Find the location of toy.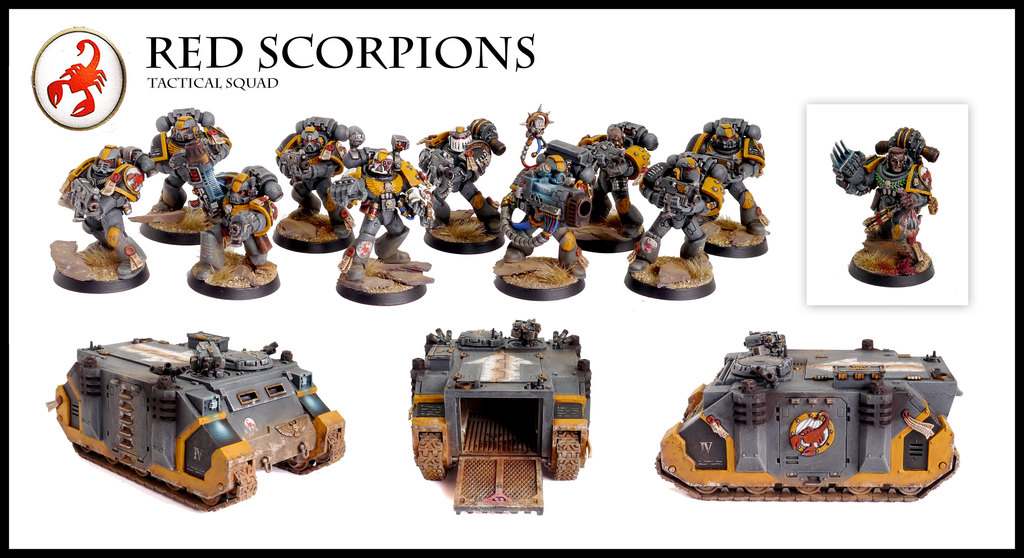
Location: <box>409,110,511,242</box>.
